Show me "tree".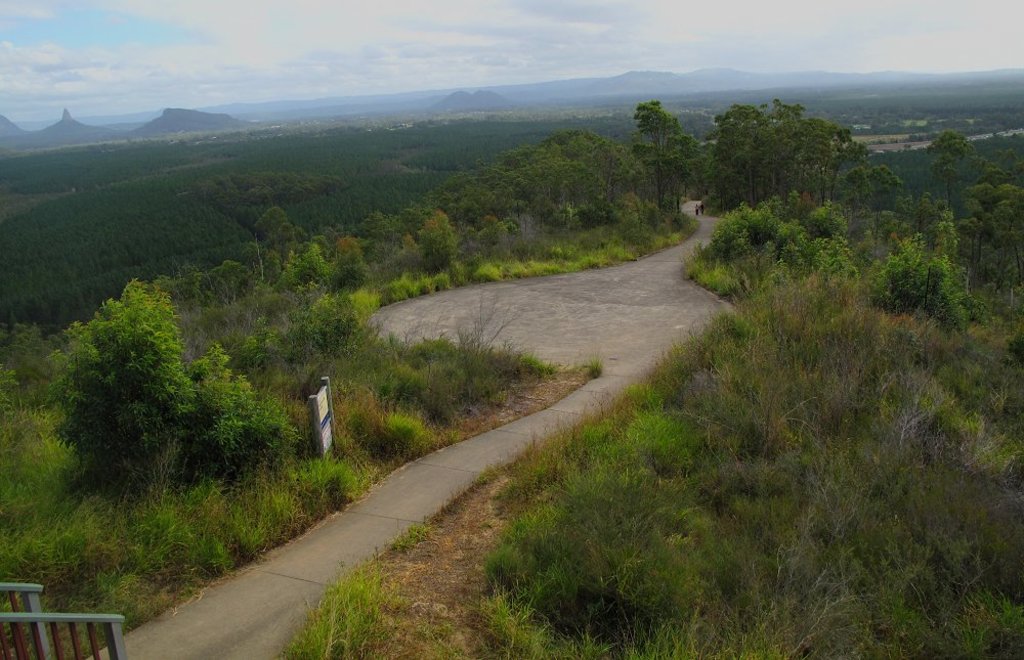
"tree" is here: box(929, 129, 980, 205).
